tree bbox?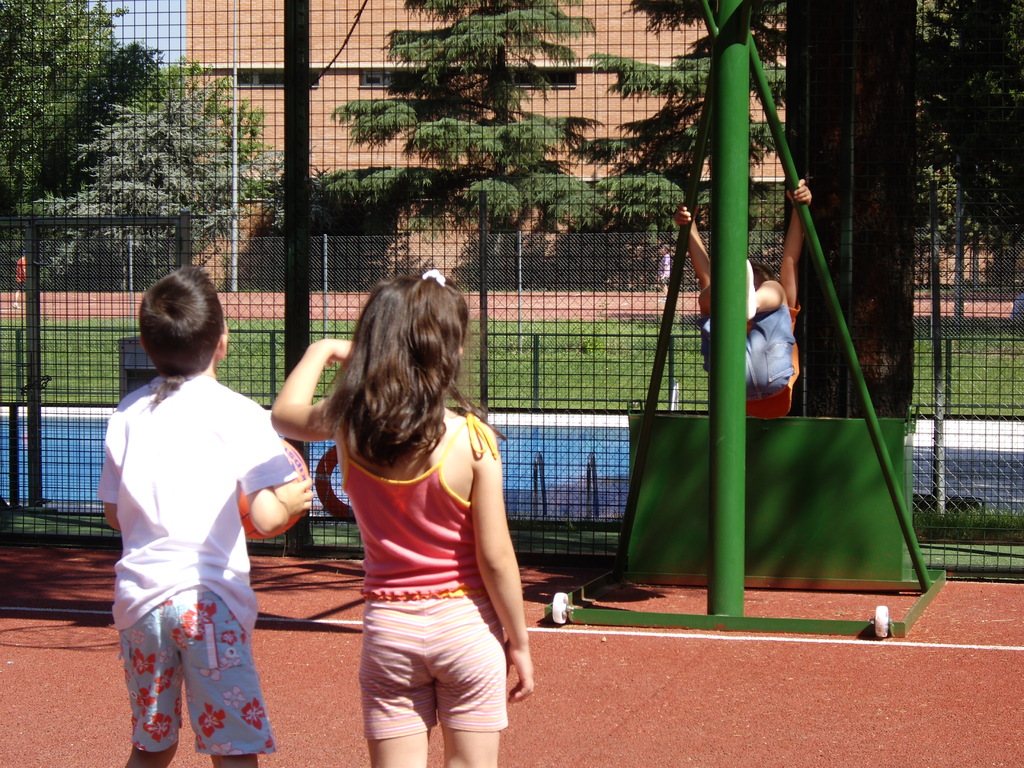
l=71, t=54, r=298, b=291
